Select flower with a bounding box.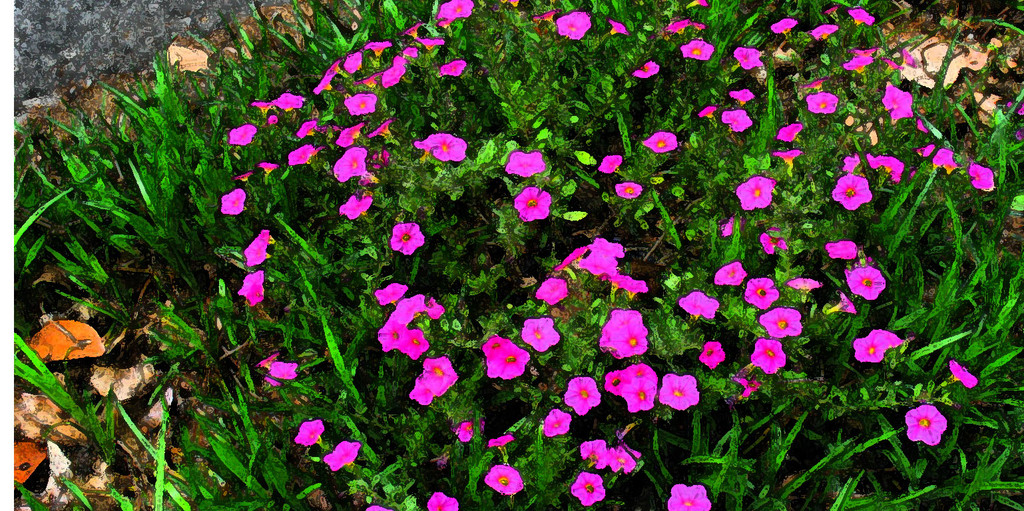
bbox=[376, 280, 405, 303].
